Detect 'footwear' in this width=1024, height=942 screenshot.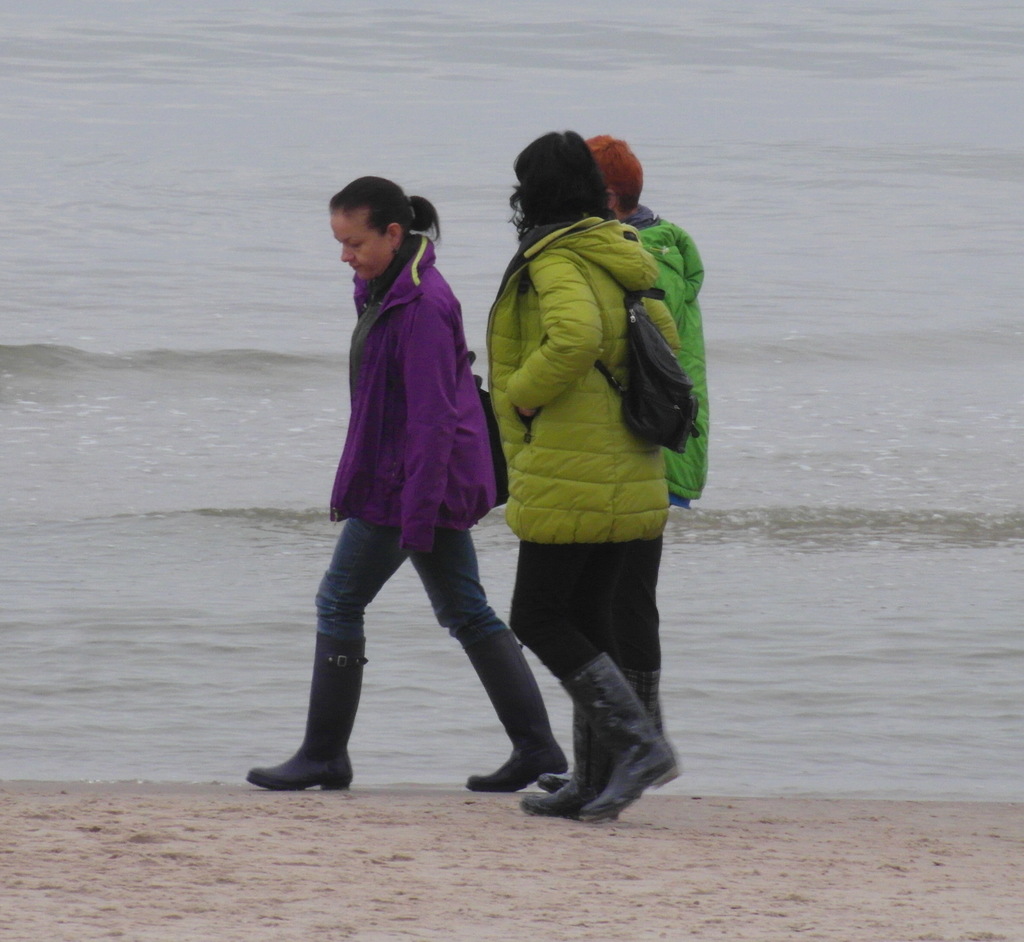
Detection: bbox=(244, 632, 367, 788).
